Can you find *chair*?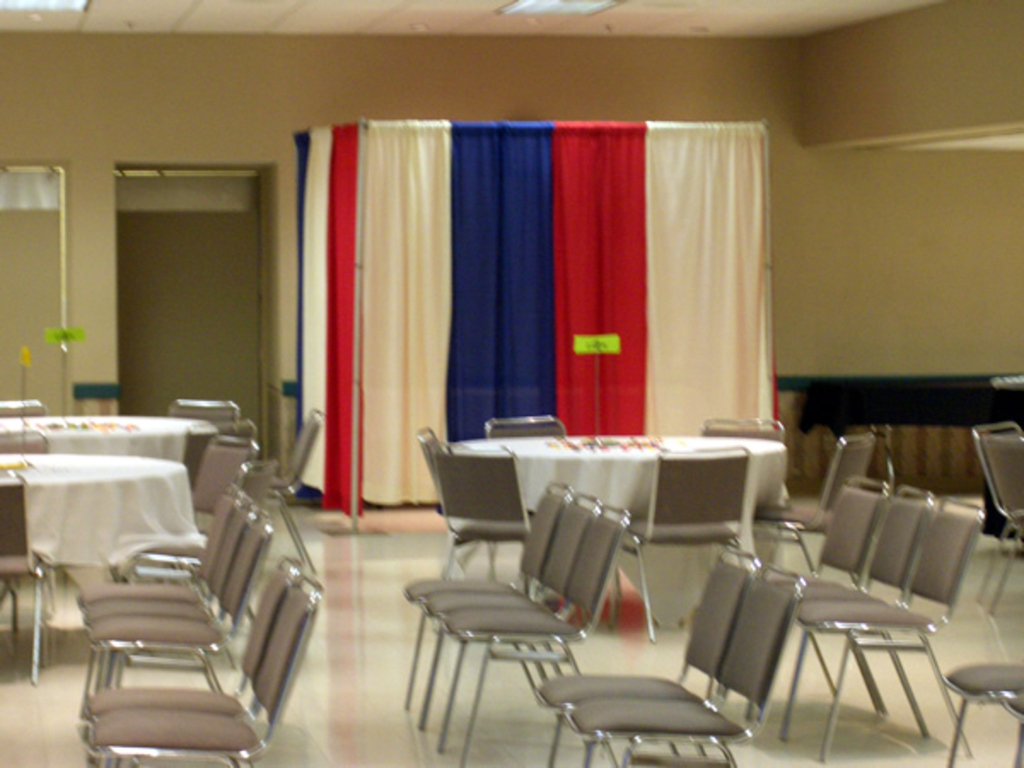
Yes, bounding box: <region>159, 399, 244, 418</region>.
